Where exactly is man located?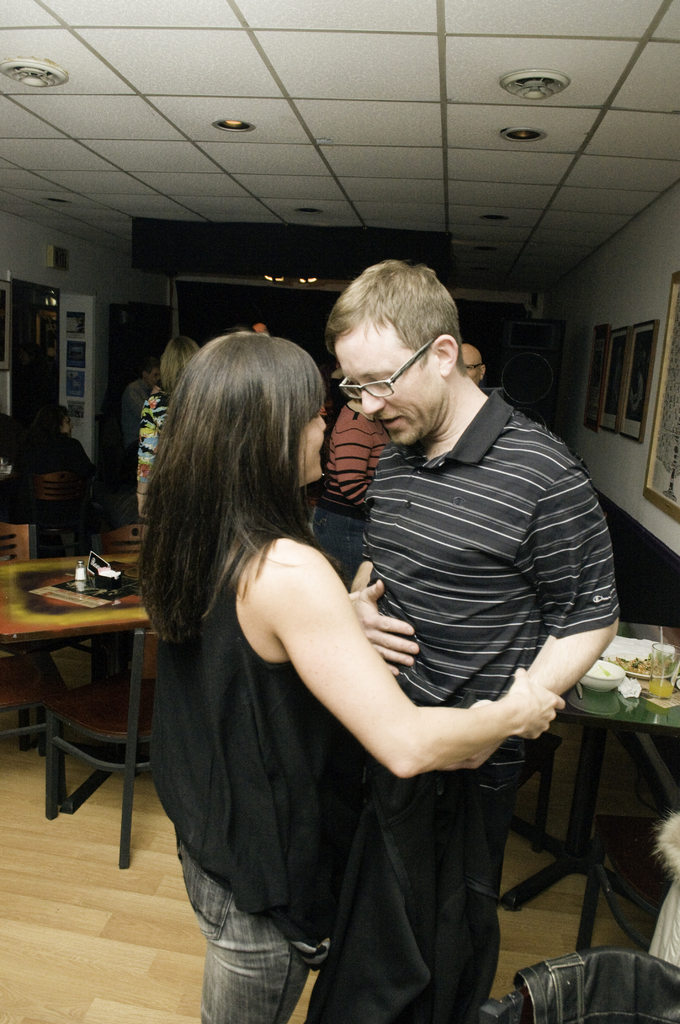
Its bounding box is select_region(326, 259, 619, 1023).
